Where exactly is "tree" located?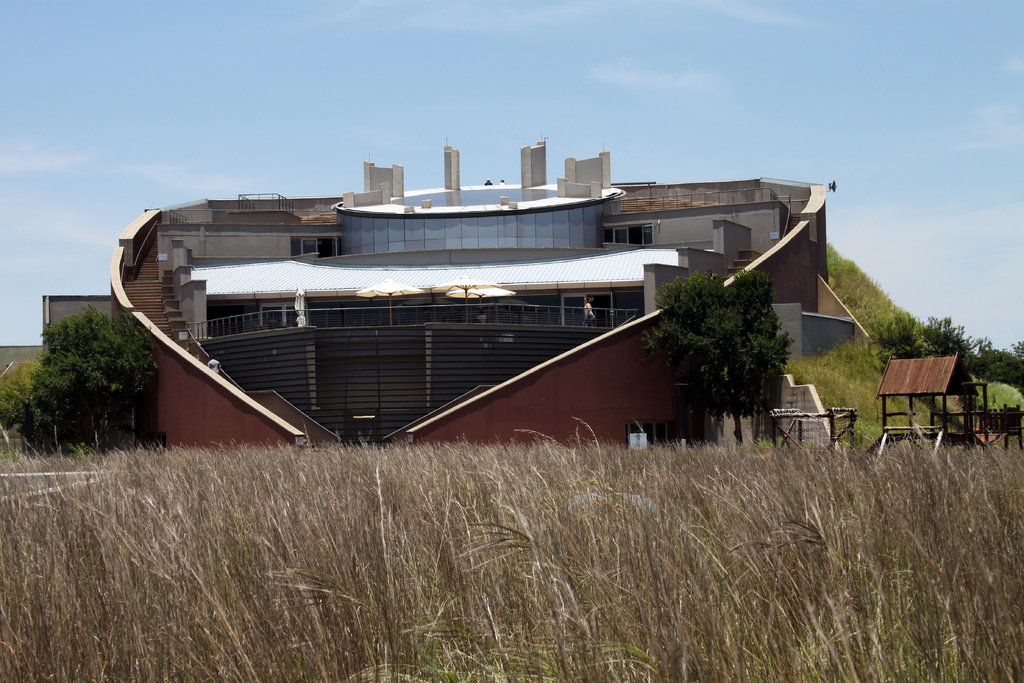
Its bounding box is left=2, top=304, right=163, bottom=448.
